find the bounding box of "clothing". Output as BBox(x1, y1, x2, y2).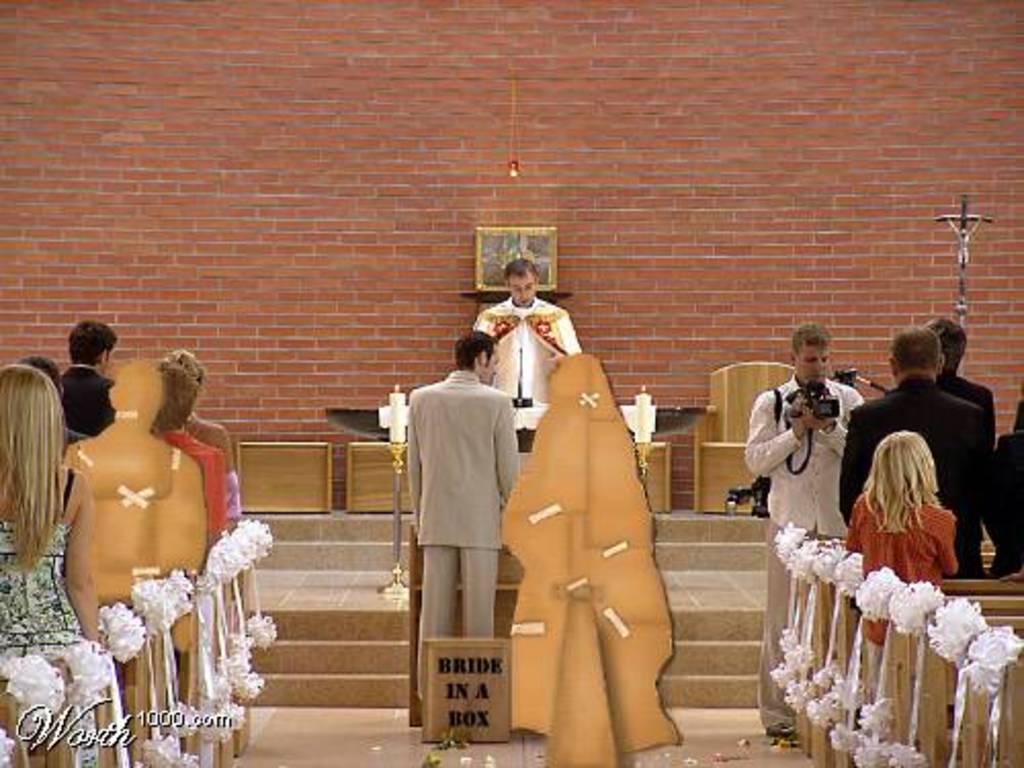
BBox(834, 377, 1001, 590).
